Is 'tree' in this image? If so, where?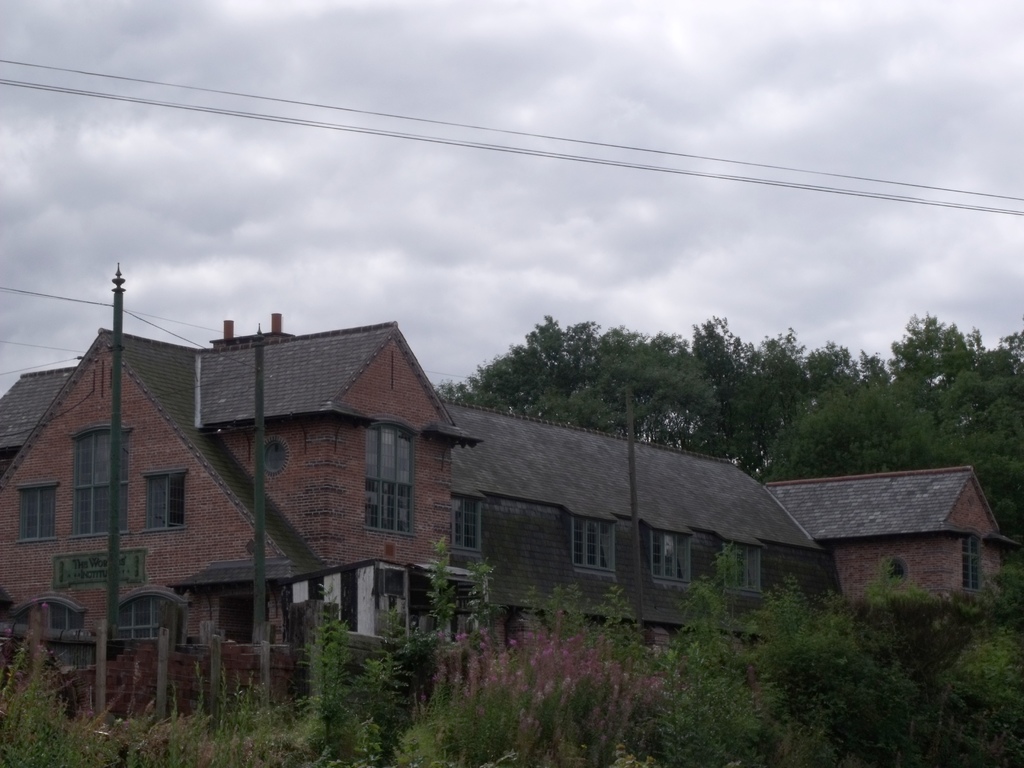
Yes, at [0, 611, 120, 767].
